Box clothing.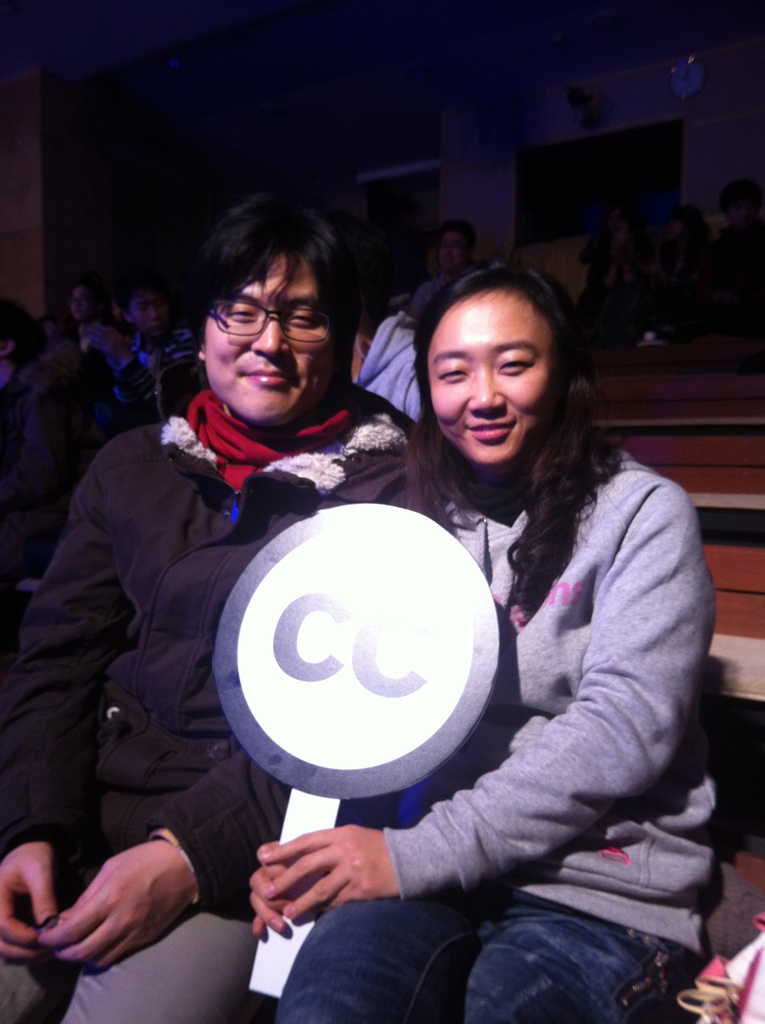
(109,319,192,422).
